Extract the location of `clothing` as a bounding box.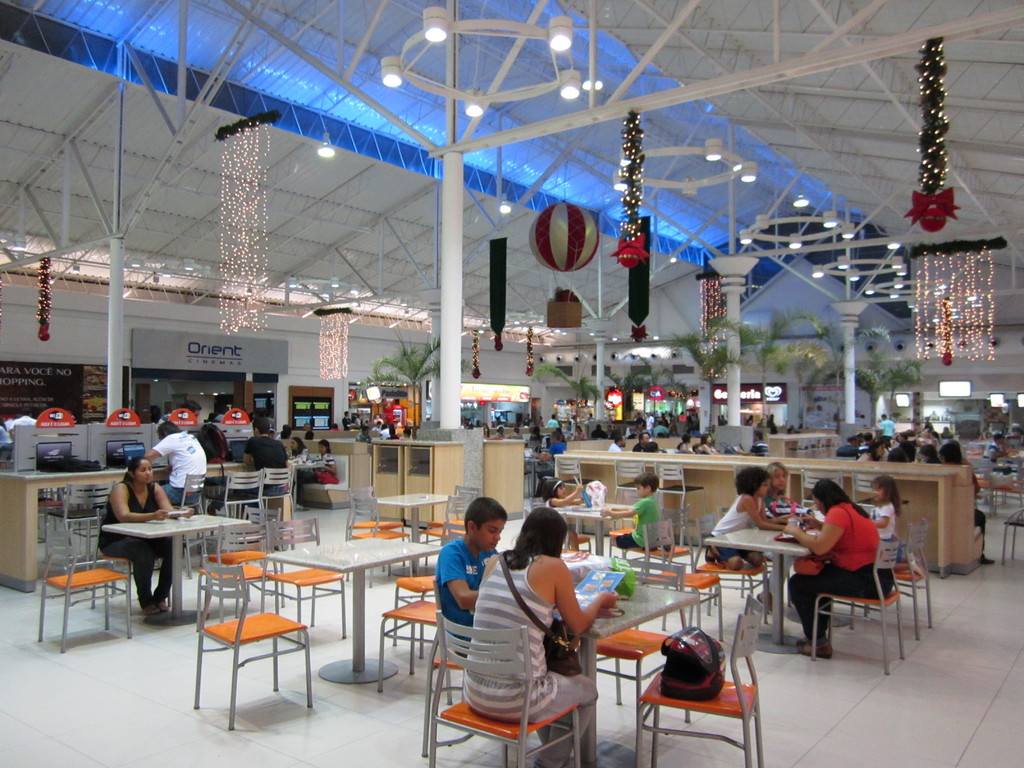
pyautogui.locateOnScreen(612, 492, 662, 554).
